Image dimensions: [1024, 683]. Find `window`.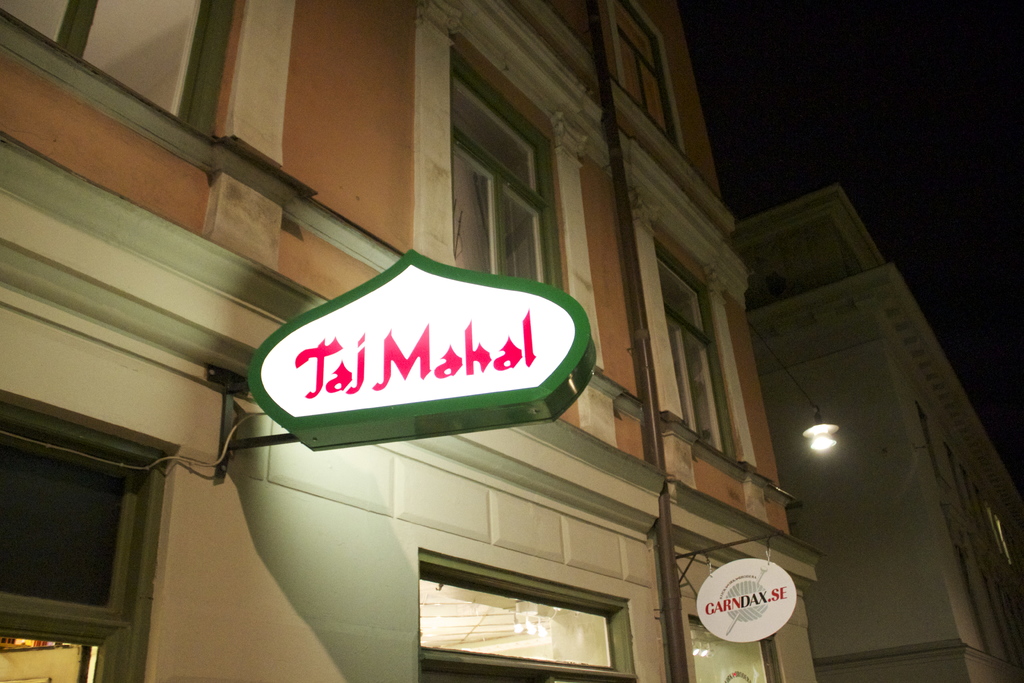
x1=650, y1=233, x2=735, y2=454.
